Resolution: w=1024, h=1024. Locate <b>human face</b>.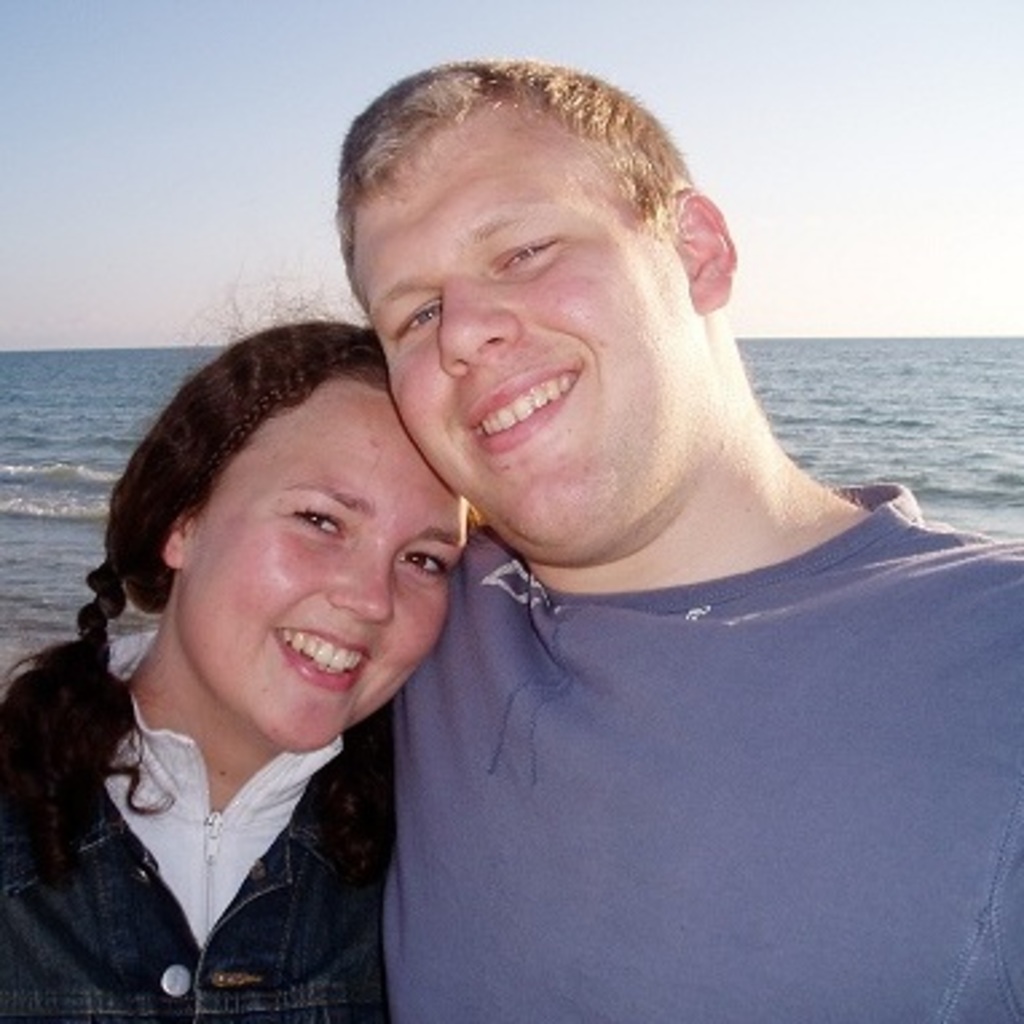
180 383 464 761.
